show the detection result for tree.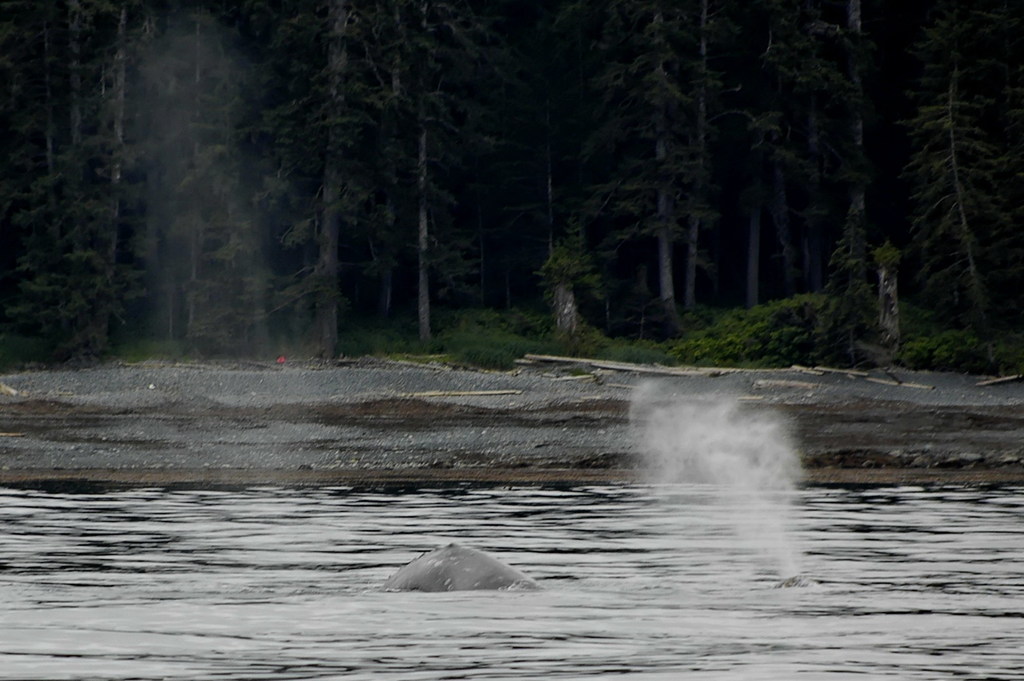
<region>268, 0, 394, 371</region>.
